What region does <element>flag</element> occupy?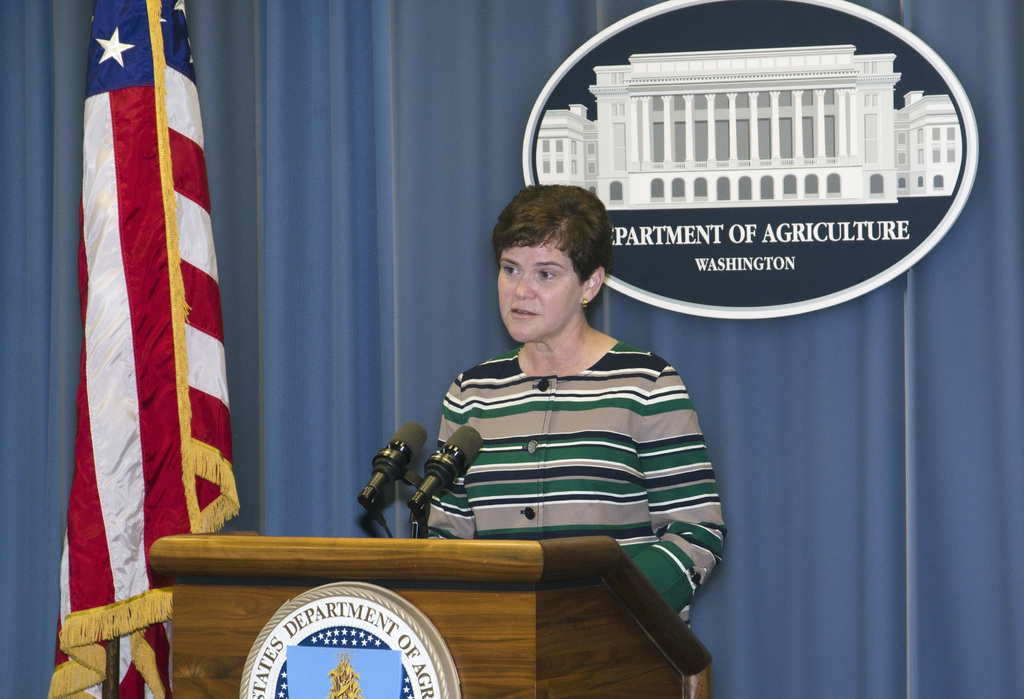
region(44, 0, 234, 698).
